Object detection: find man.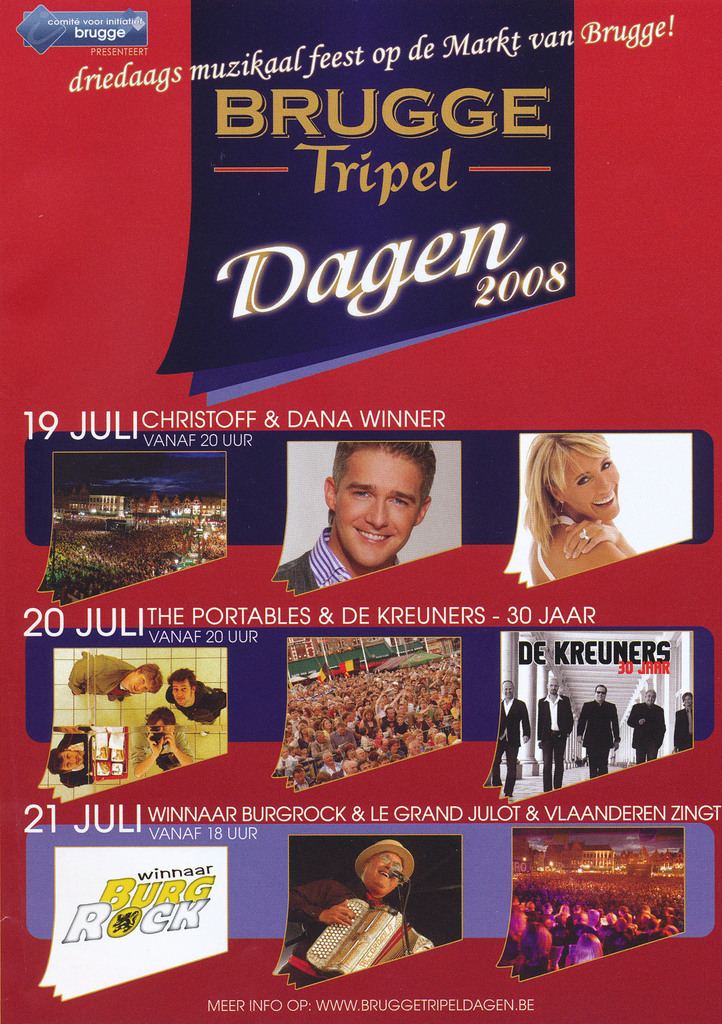
(left=289, top=837, right=434, bottom=991).
